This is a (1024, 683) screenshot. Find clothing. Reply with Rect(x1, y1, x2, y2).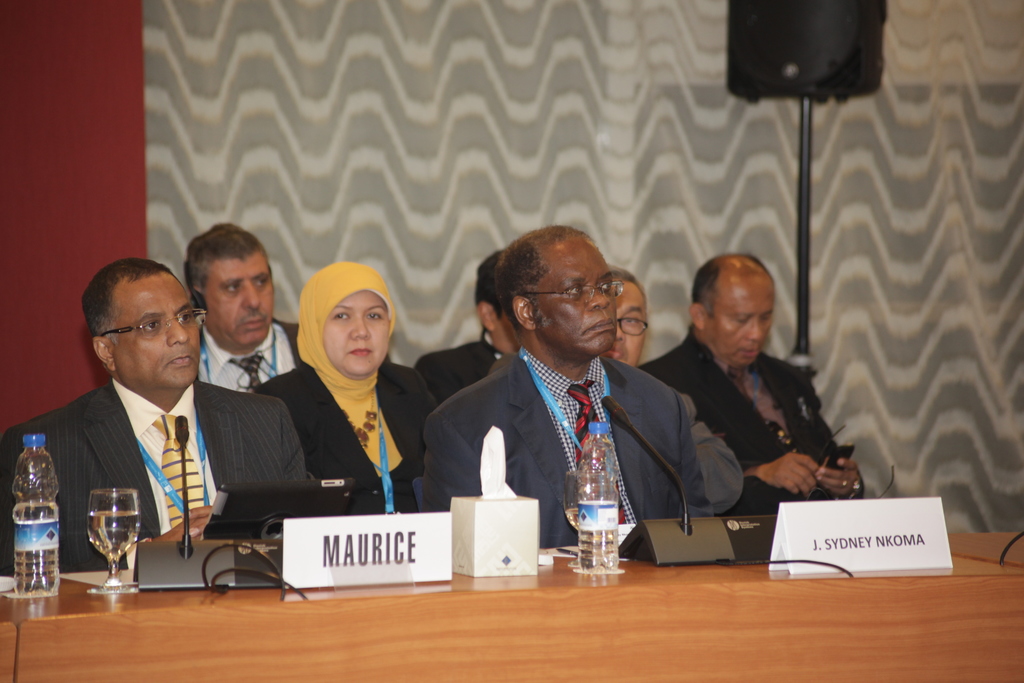
Rect(643, 336, 874, 503).
